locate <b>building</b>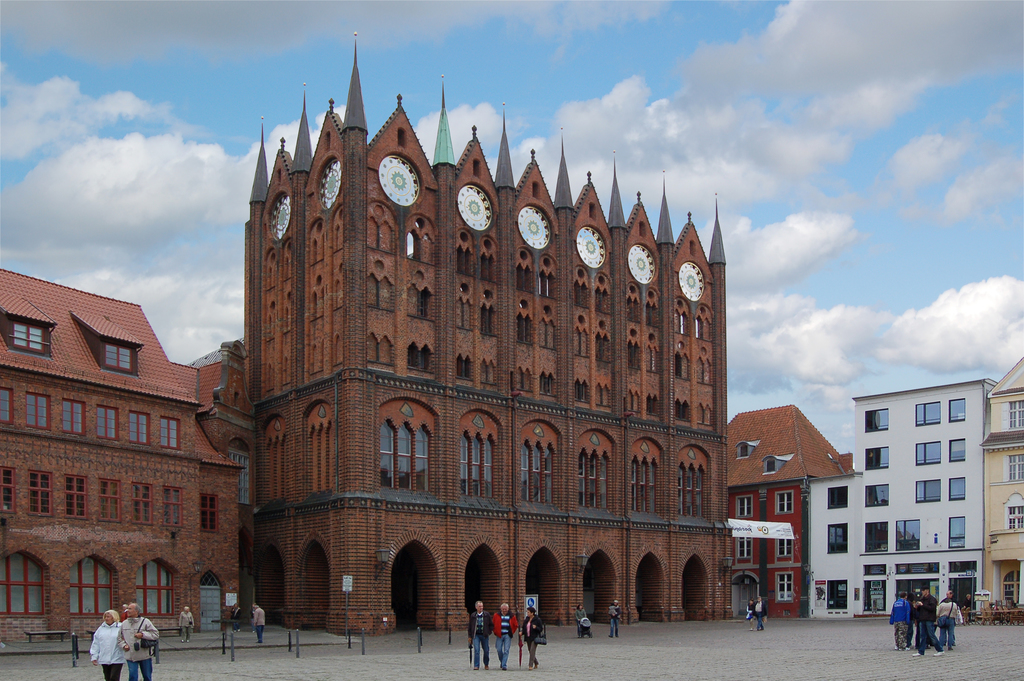
[left=730, top=400, right=857, bottom=624]
